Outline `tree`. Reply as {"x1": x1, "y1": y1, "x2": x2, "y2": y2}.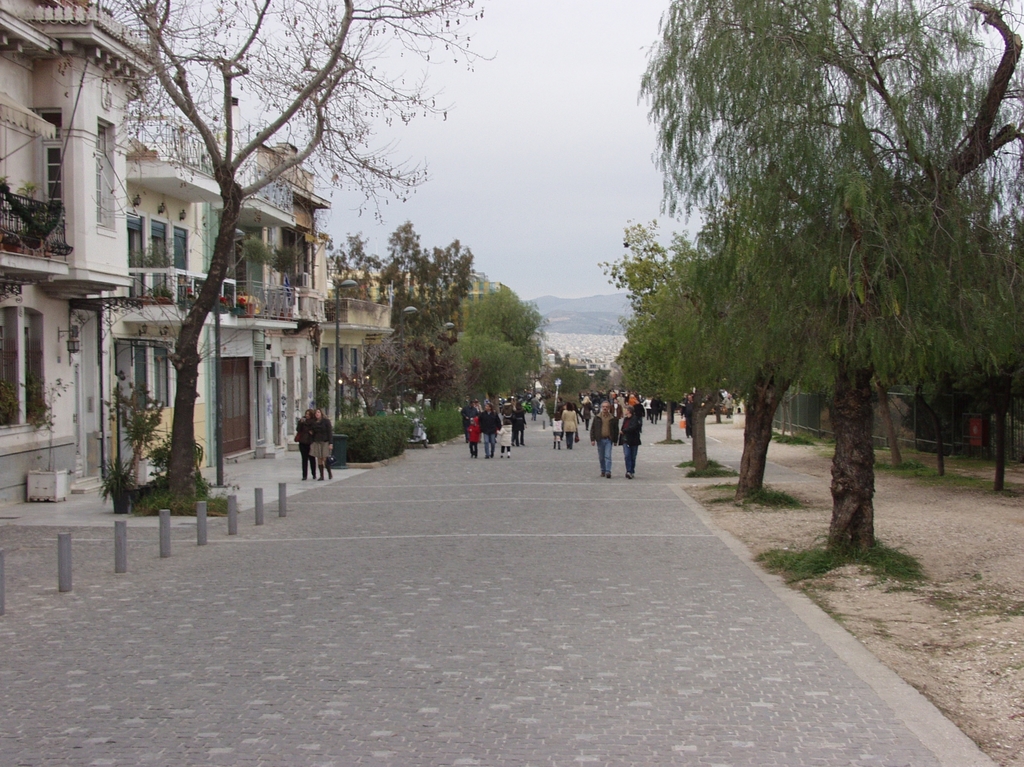
{"x1": 321, "y1": 218, "x2": 478, "y2": 355}.
